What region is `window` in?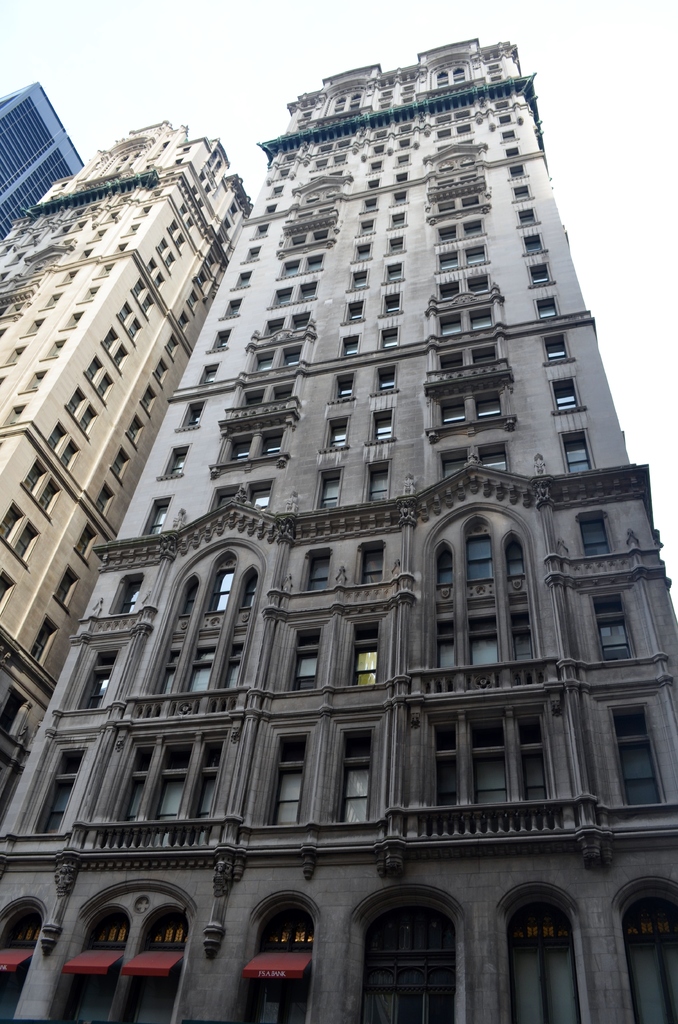
{"x1": 11, "y1": 735, "x2": 107, "y2": 840}.
